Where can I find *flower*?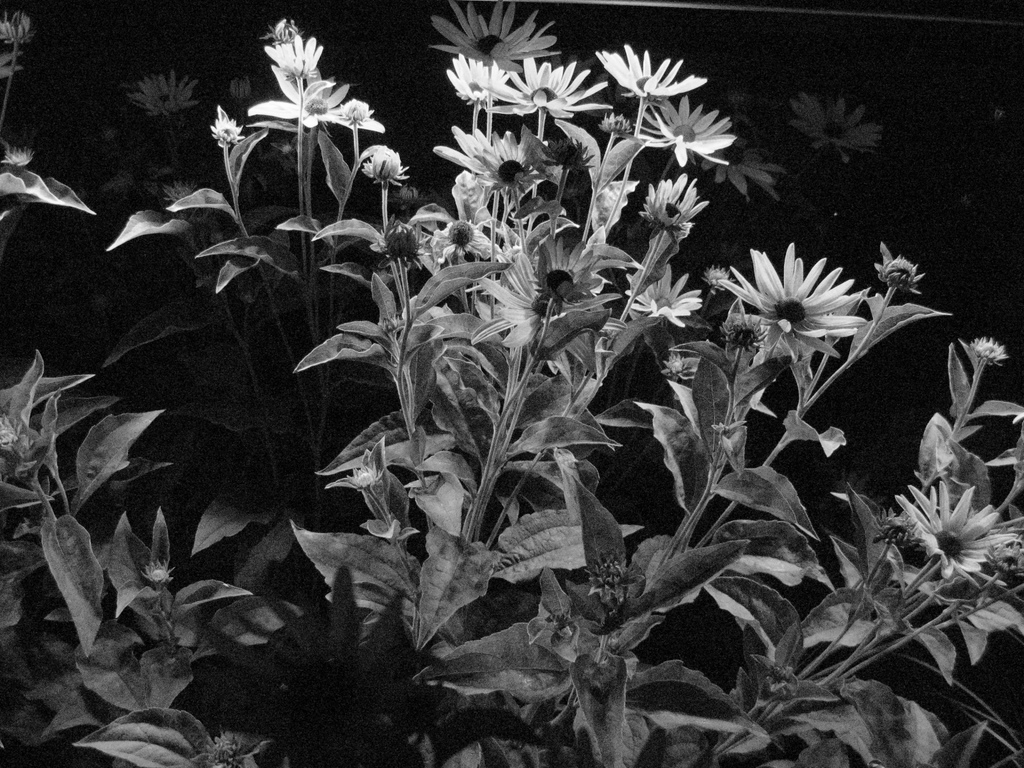
You can find it at <bbox>429, 220, 499, 268</bbox>.
